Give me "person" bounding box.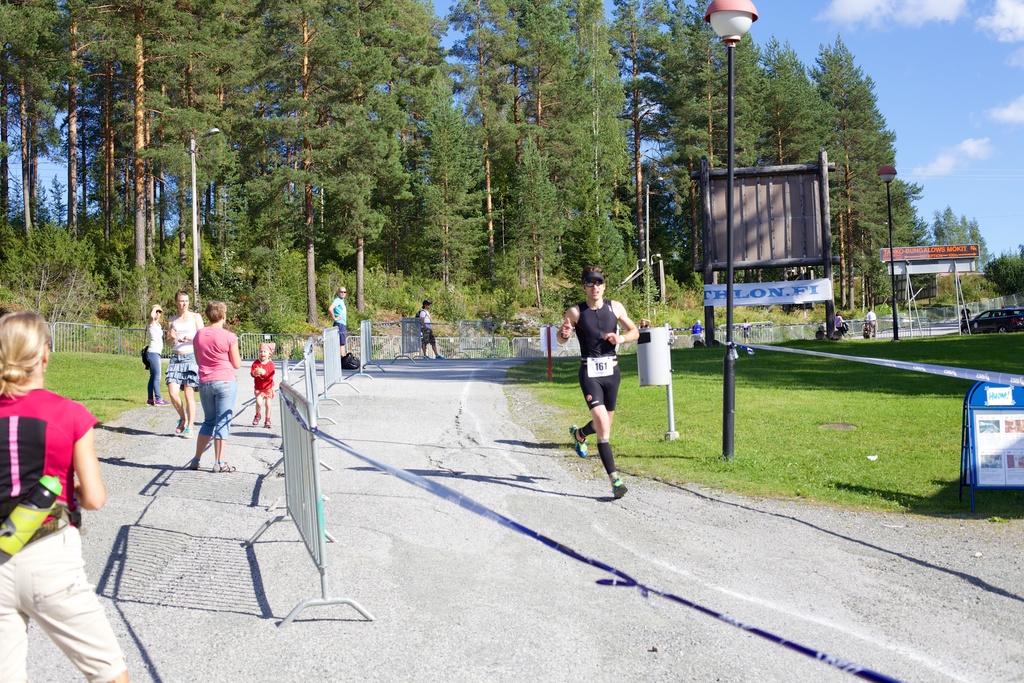
bbox(255, 343, 273, 432).
